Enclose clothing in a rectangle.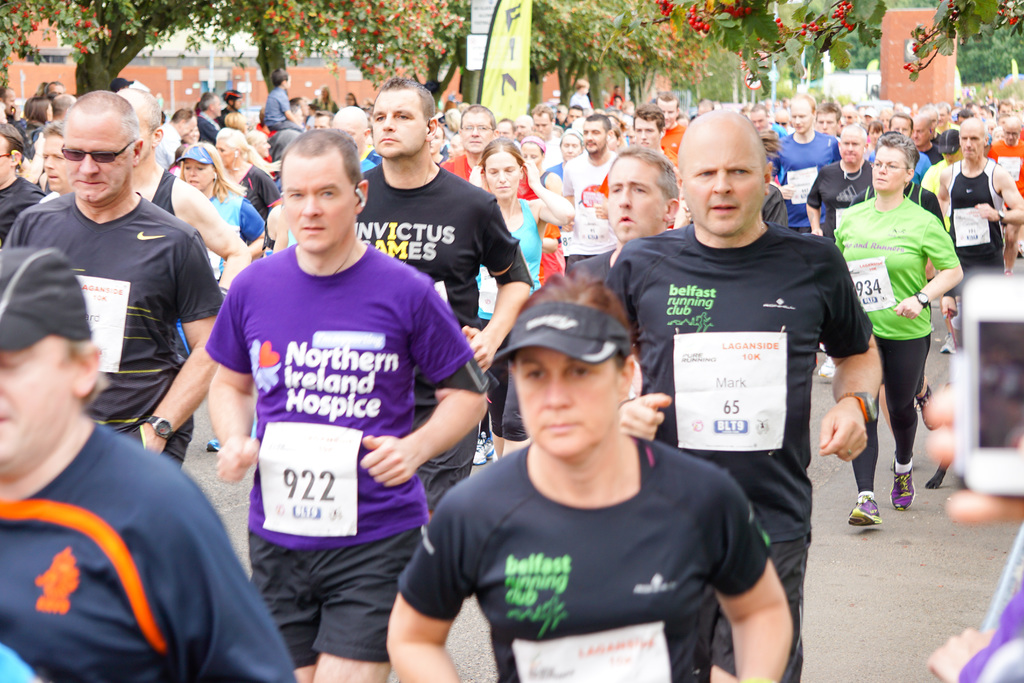
(left=598, top=207, right=877, bottom=682).
